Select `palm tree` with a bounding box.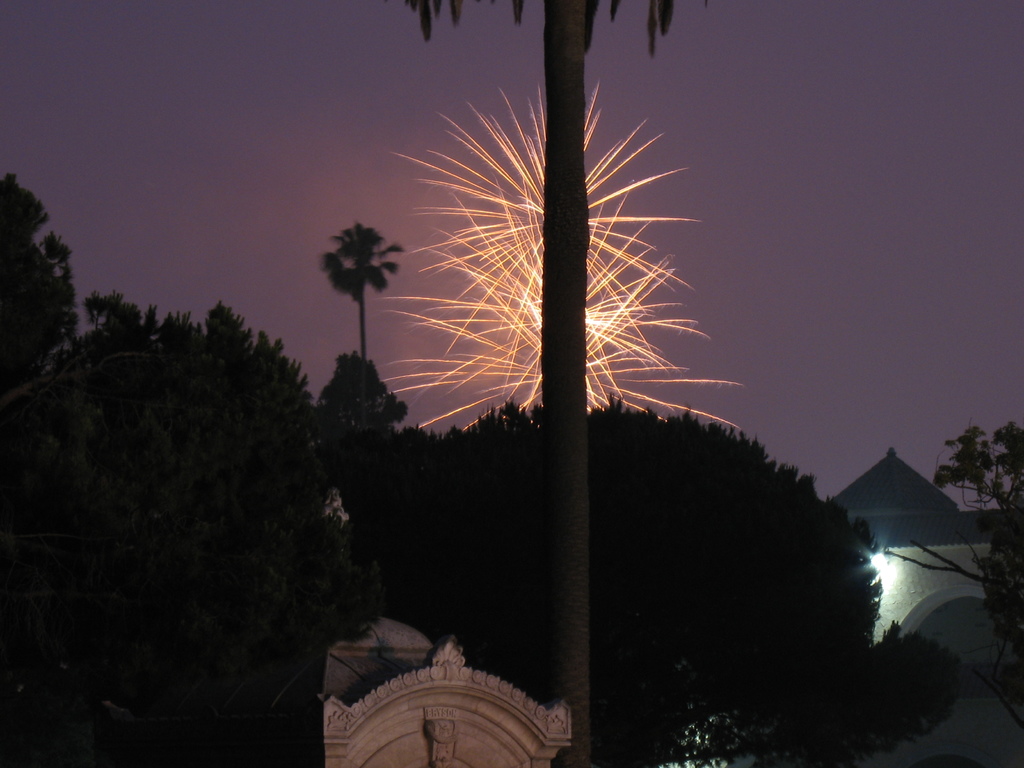
crop(317, 221, 407, 375).
